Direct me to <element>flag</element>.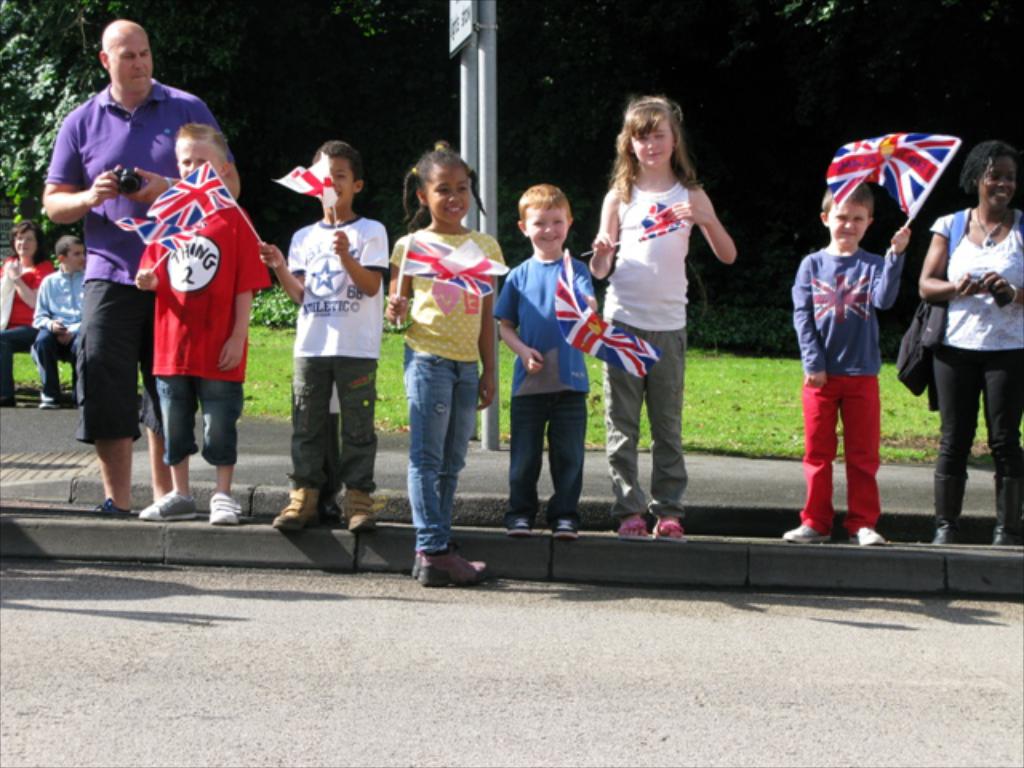
Direction: {"x1": 554, "y1": 248, "x2": 658, "y2": 379}.
